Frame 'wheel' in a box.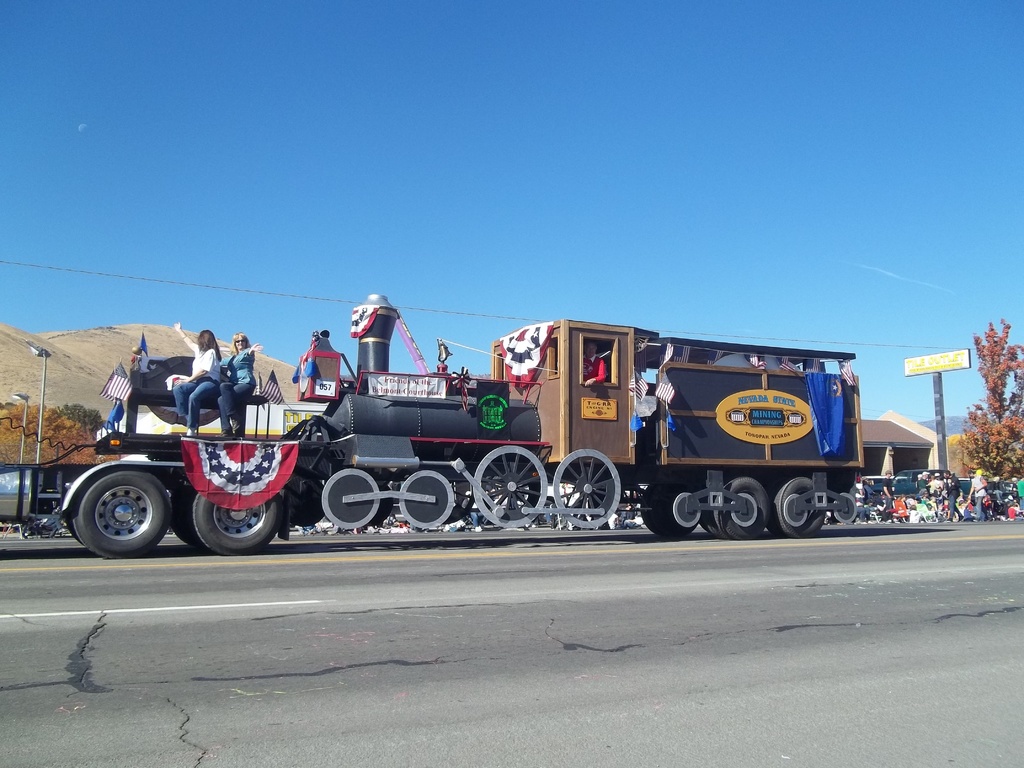
select_region(195, 491, 276, 556).
